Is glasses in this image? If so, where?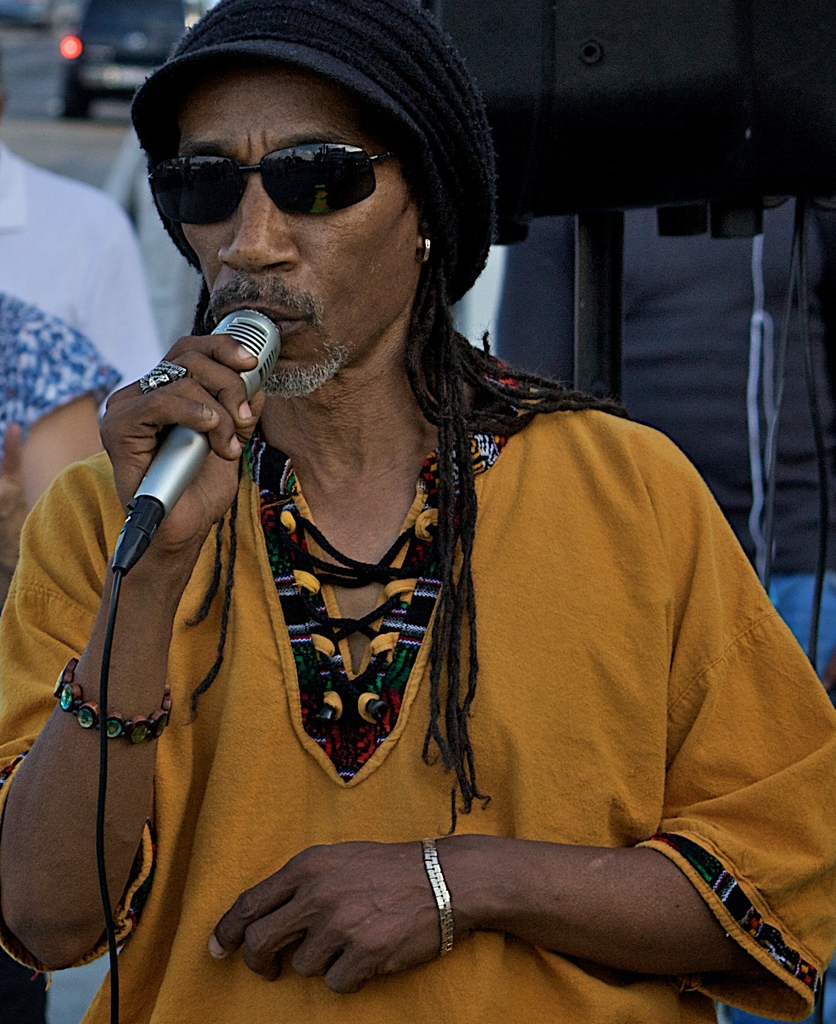
Yes, at {"x1": 144, "y1": 141, "x2": 405, "y2": 229}.
